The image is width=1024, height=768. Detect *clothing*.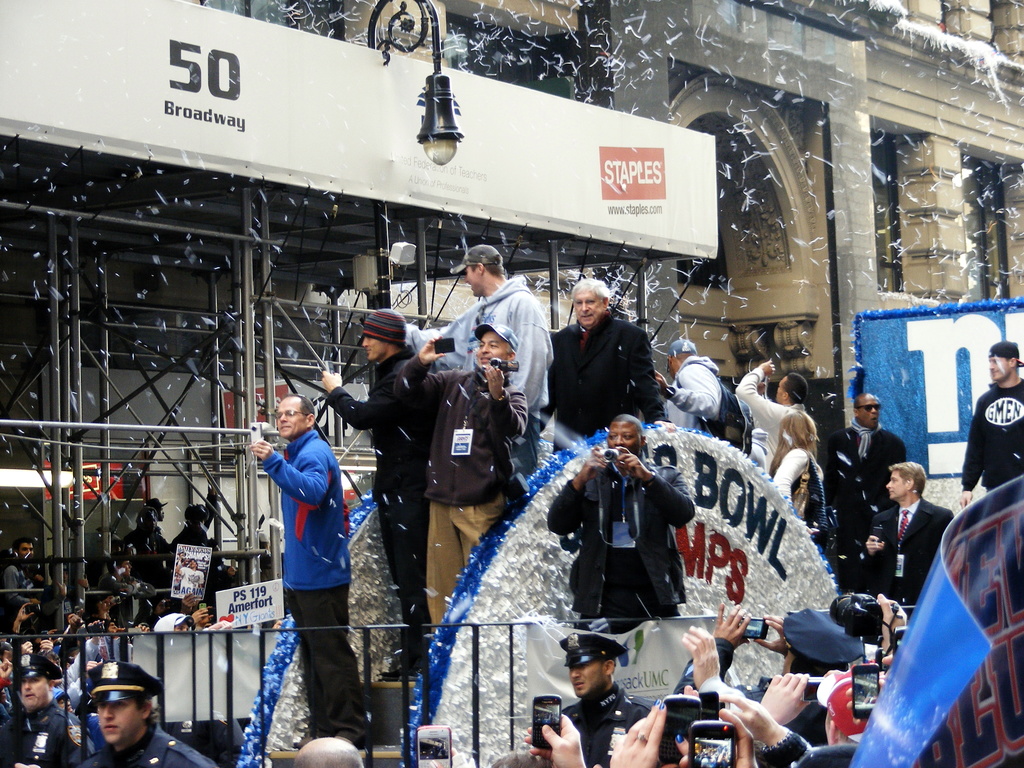
Detection: (324, 341, 420, 644).
